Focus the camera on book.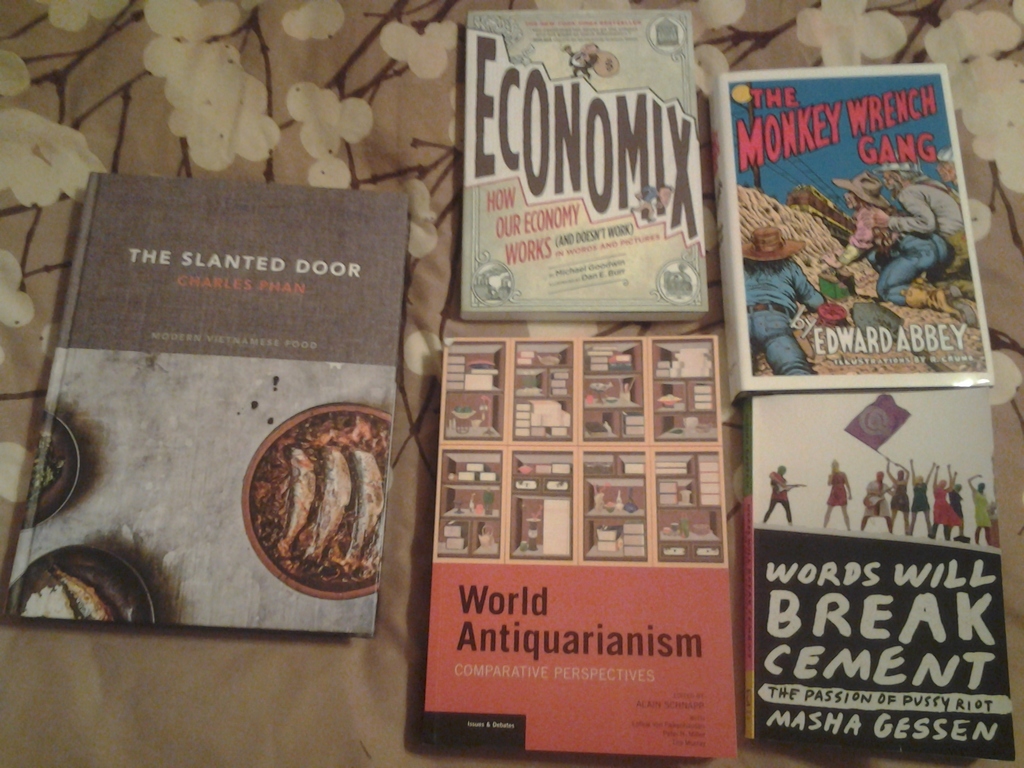
Focus region: detection(459, 5, 713, 321).
